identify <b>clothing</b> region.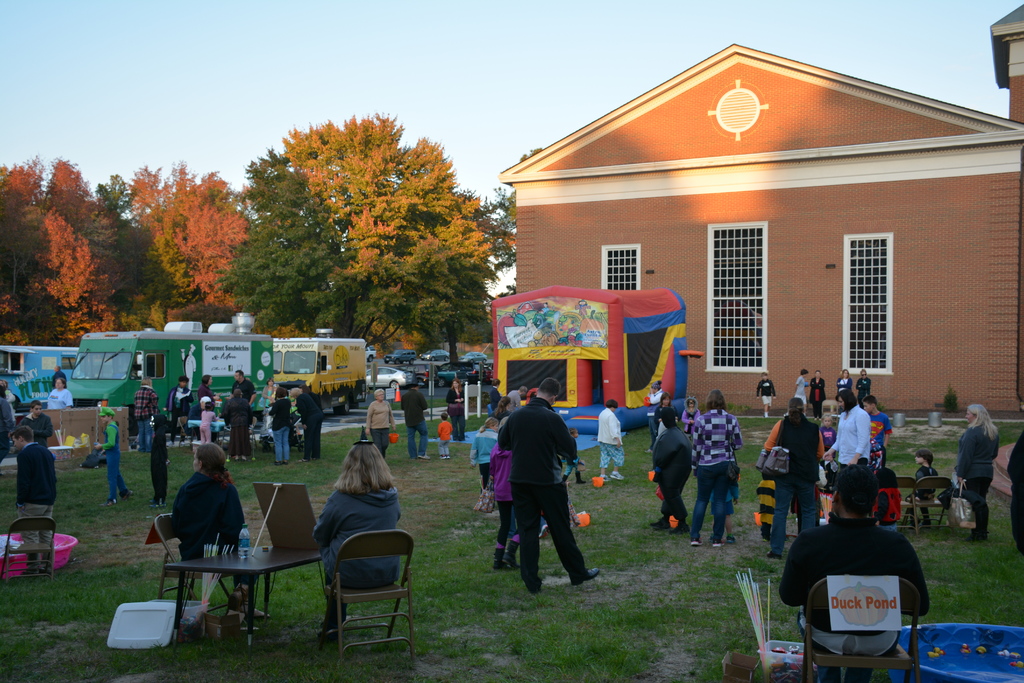
Region: region(789, 501, 933, 668).
